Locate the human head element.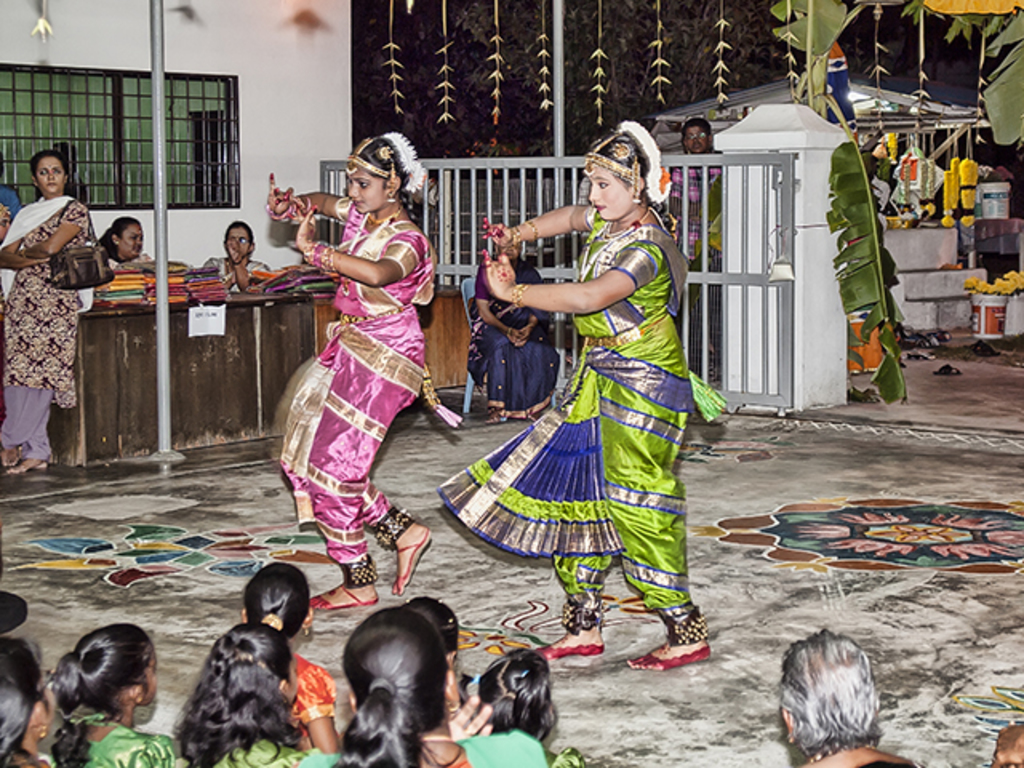
Element bbox: <region>498, 243, 522, 259</region>.
